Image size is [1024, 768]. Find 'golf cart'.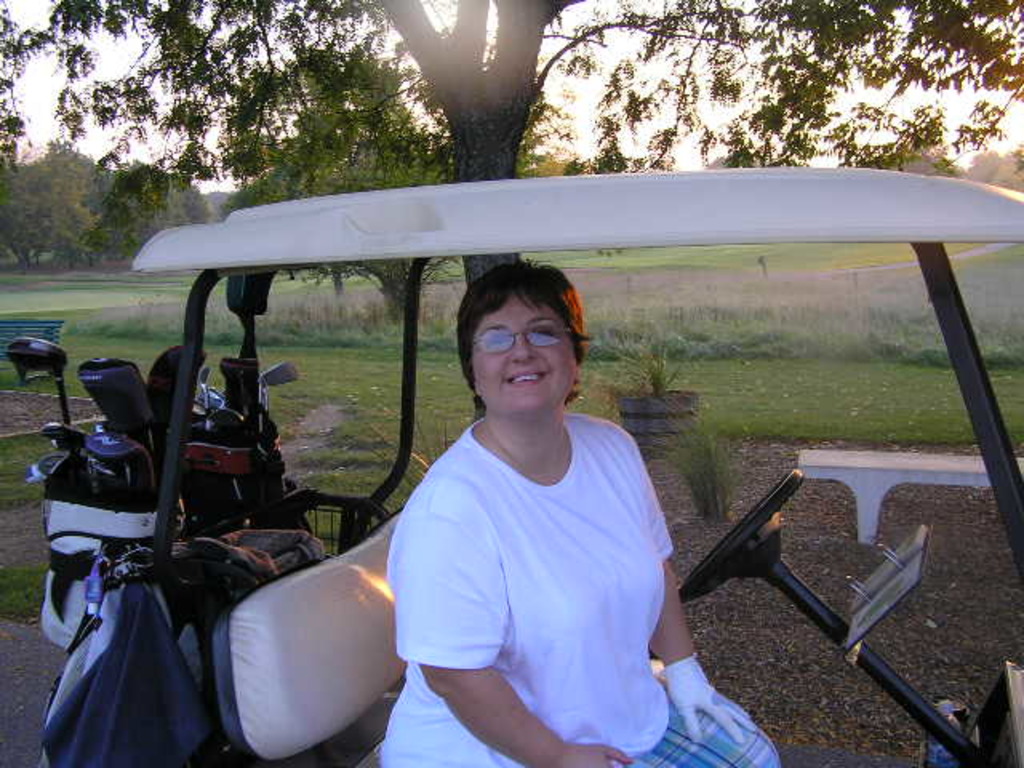
Rect(37, 166, 1022, 766).
